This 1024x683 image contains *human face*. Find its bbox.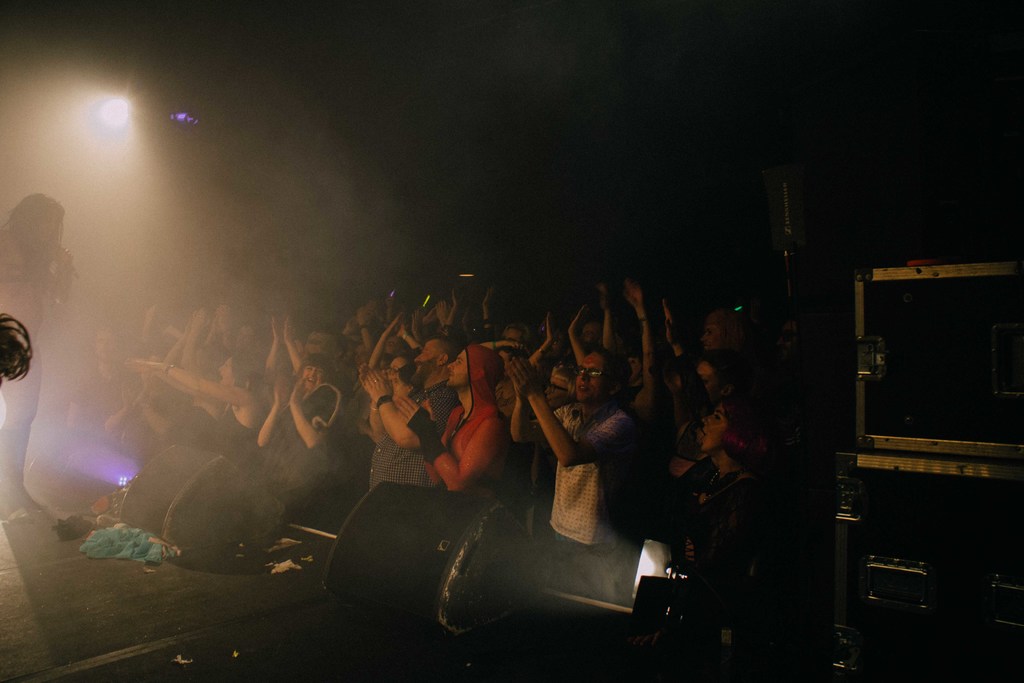
x1=447, y1=350, x2=466, y2=387.
